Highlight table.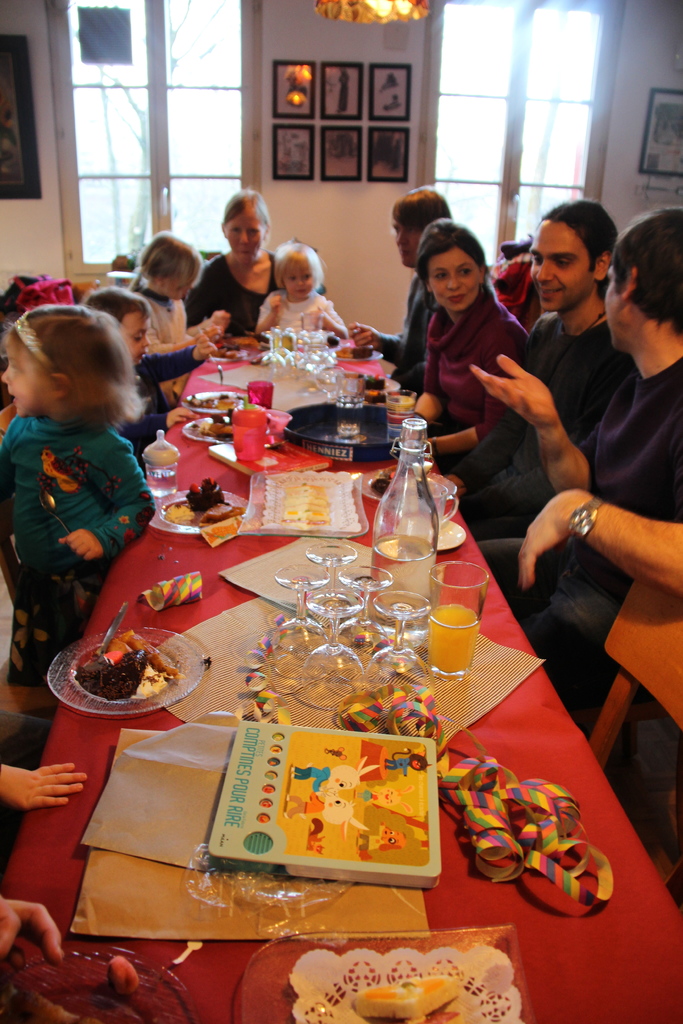
Highlighted region: (left=18, top=352, right=604, bottom=1021).
